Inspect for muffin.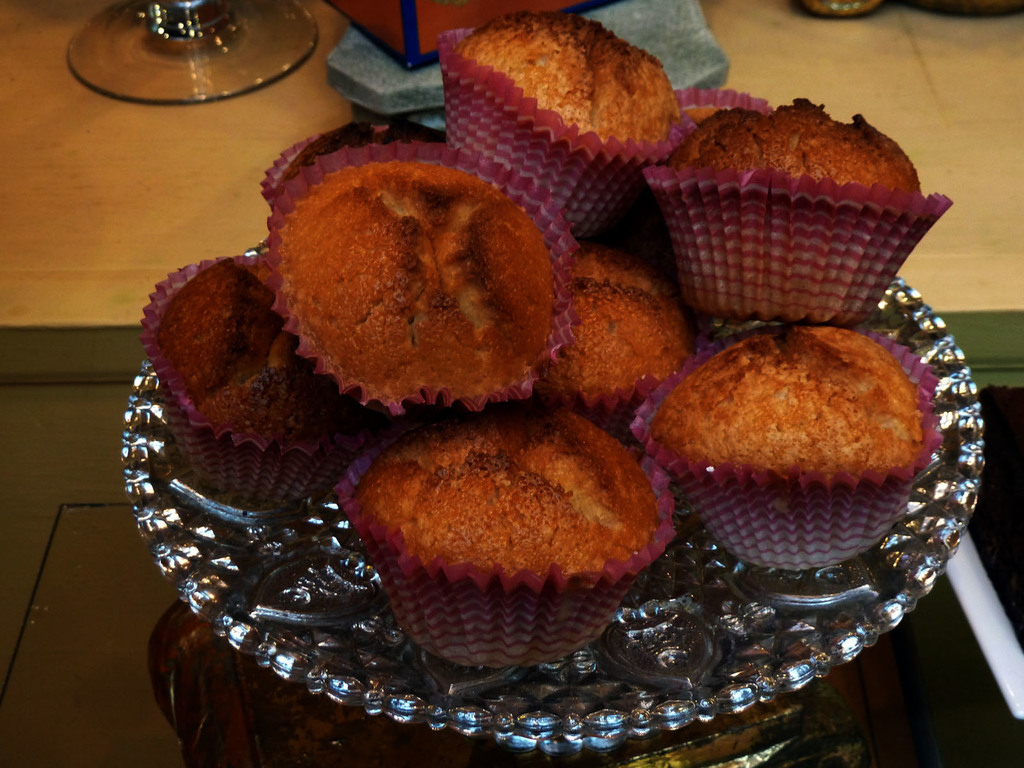
Inspection: locate(259, 156, 578, 422).
